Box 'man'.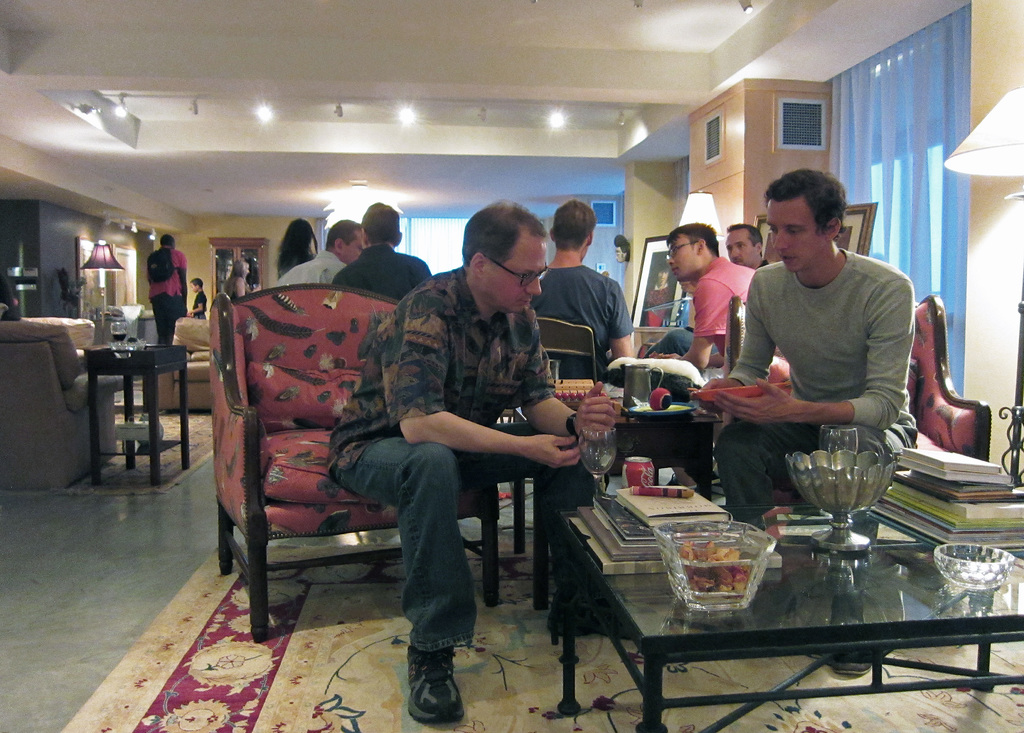
Rect(275, 218, 367, 286).
